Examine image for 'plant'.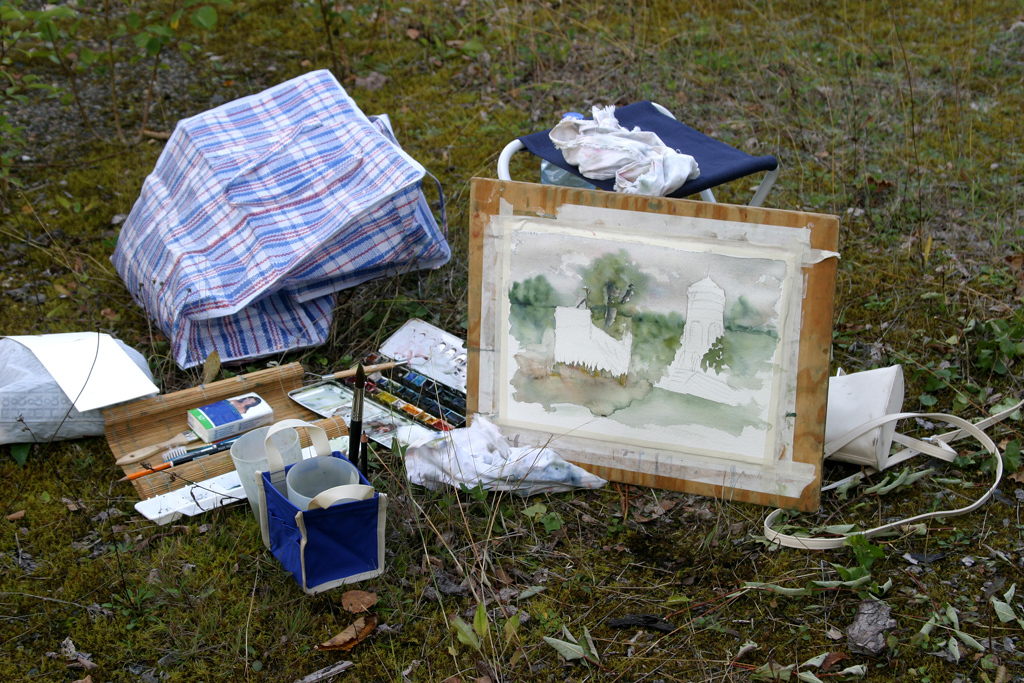
Examination result: bbox(540, 617, 601, 674).
